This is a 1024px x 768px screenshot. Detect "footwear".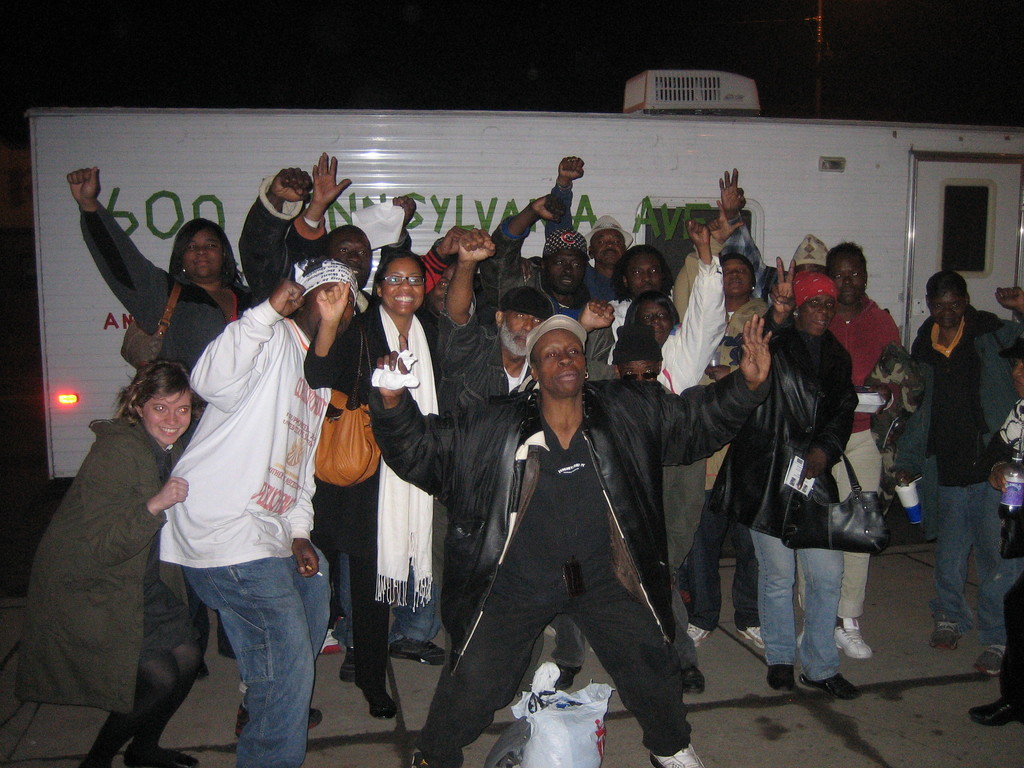
<box>551,666,579,693</box>.
